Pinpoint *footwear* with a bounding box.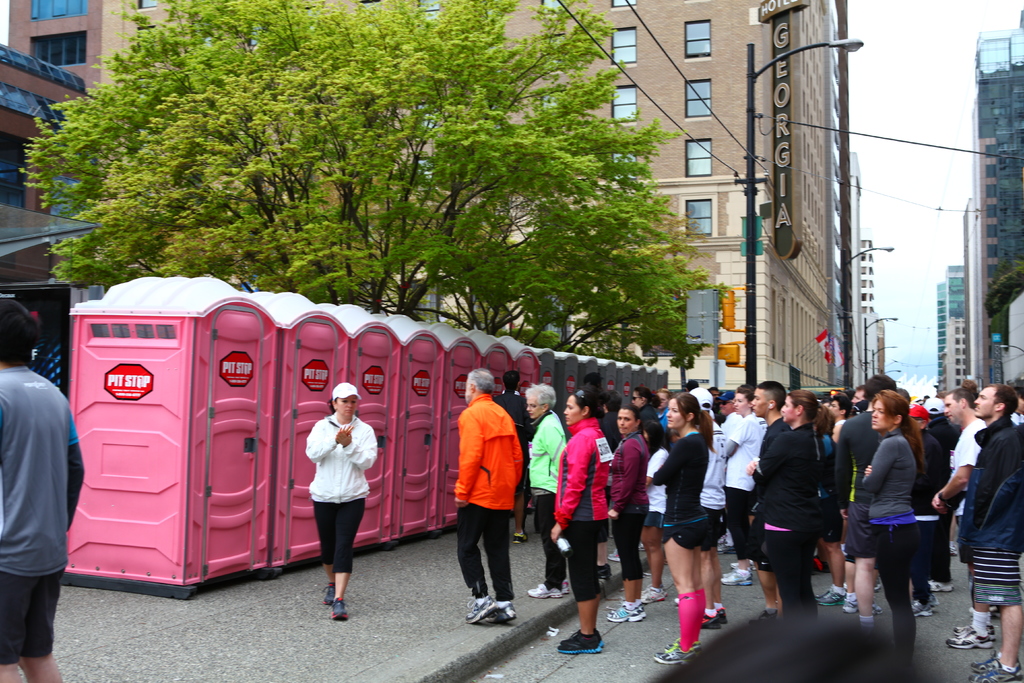
select_region(473, 597, 513, 623).
